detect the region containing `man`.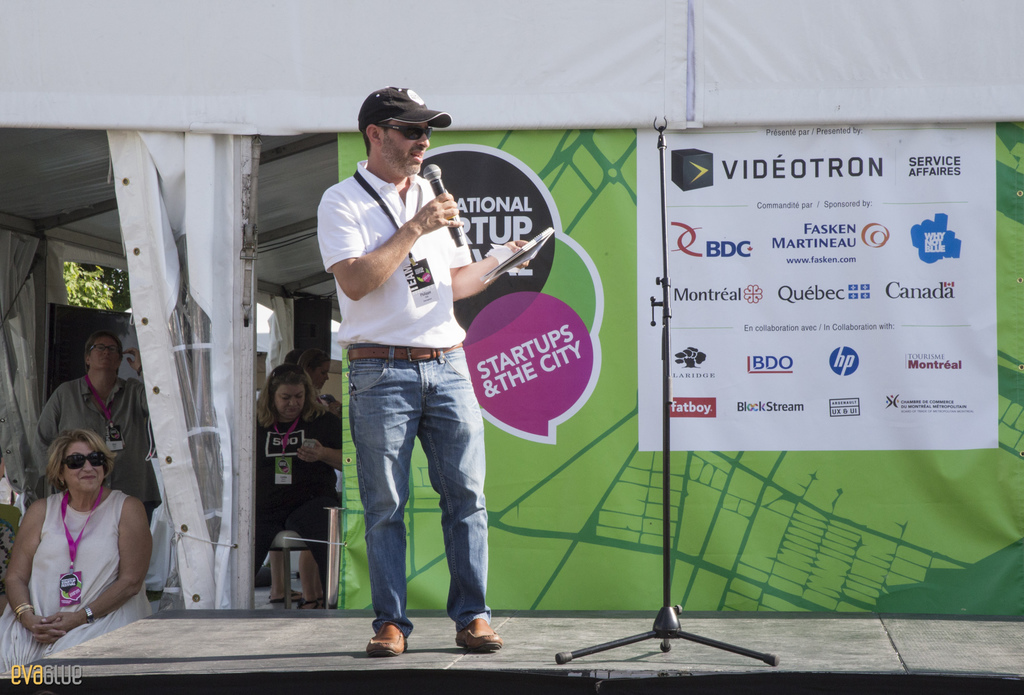
left=301, top=95, right=511, bottom=642.
